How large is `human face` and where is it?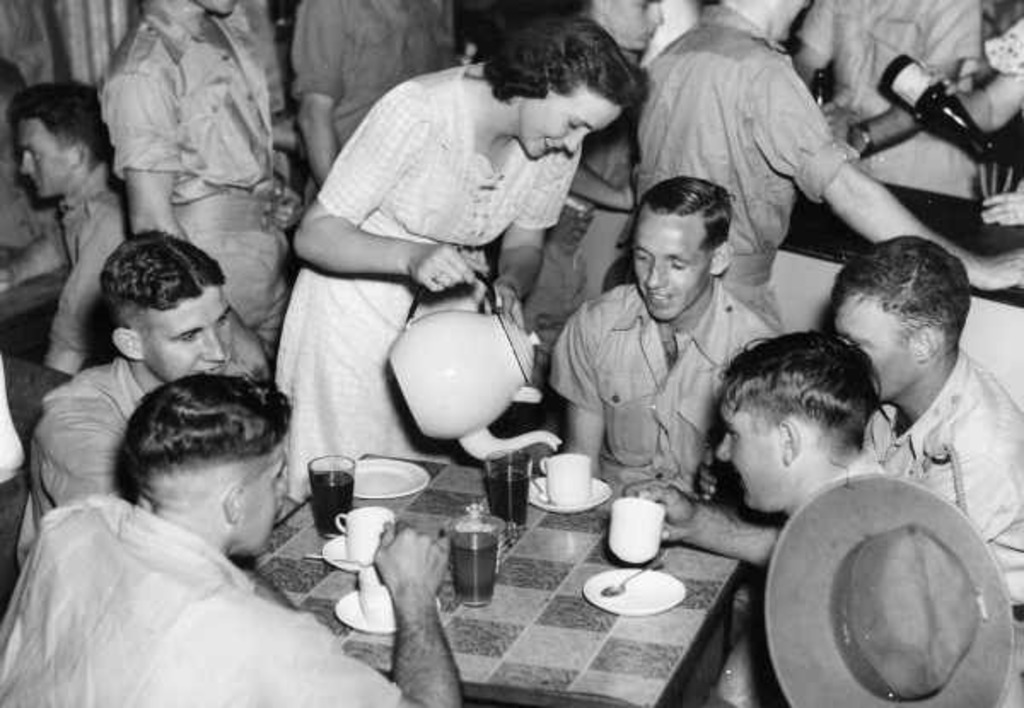
Bounding box: [left=635, top=210, right=708, bottom=322].
